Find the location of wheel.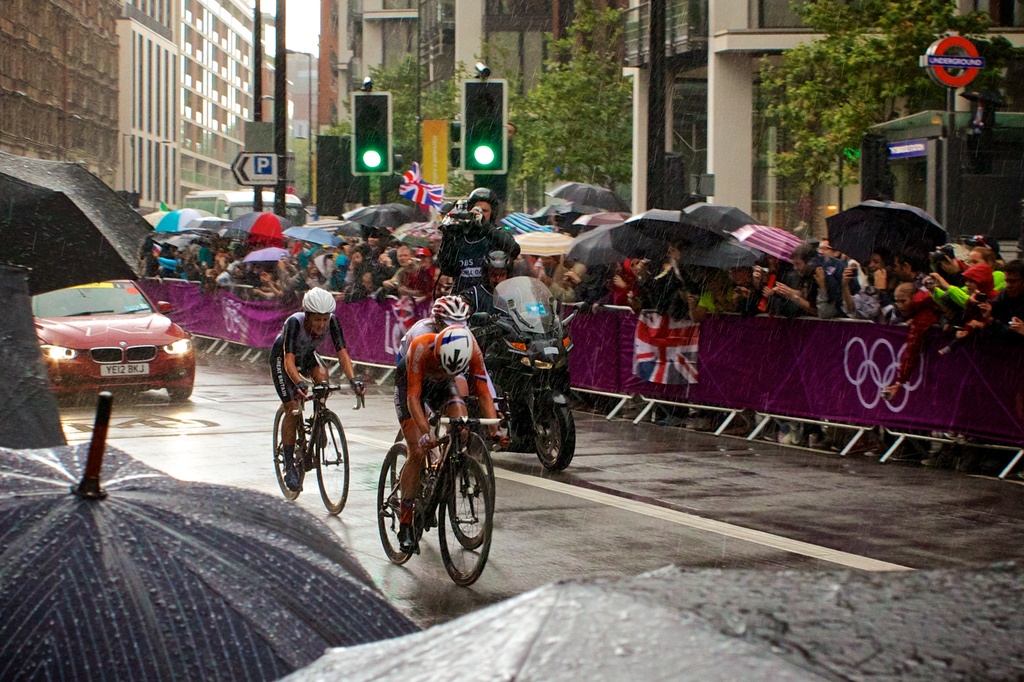
Location: l=445, t=450, r=496, b=550.
